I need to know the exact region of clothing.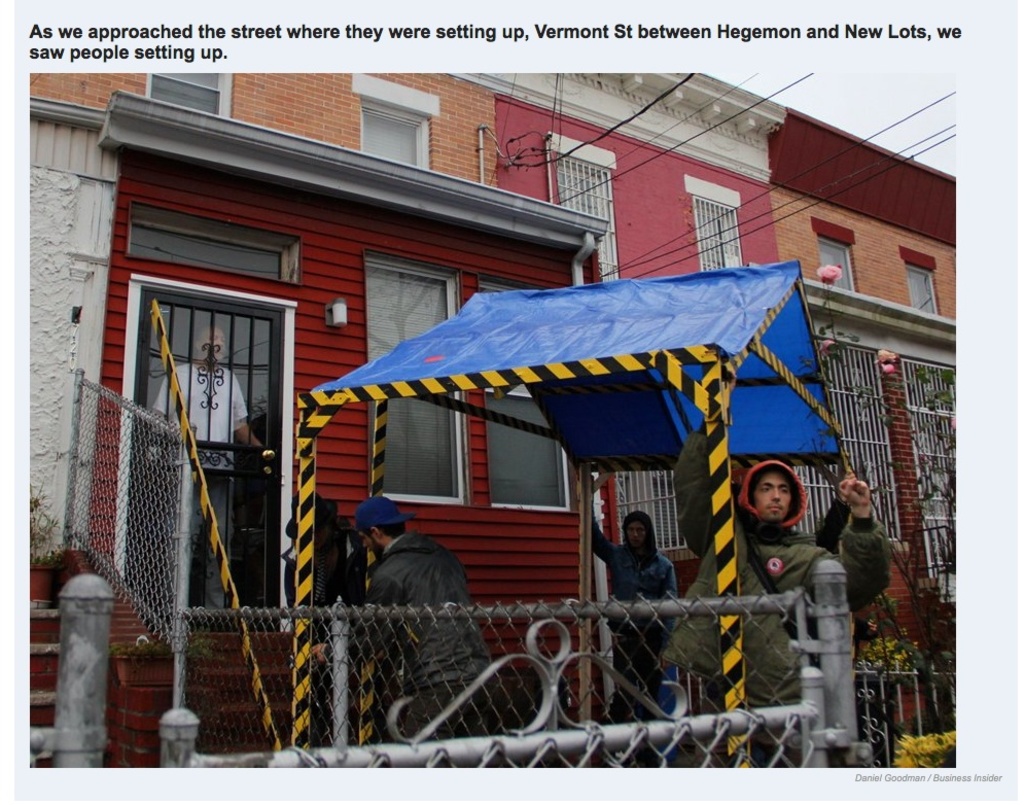
Region: bbox=(143, 356, 257, 625).
